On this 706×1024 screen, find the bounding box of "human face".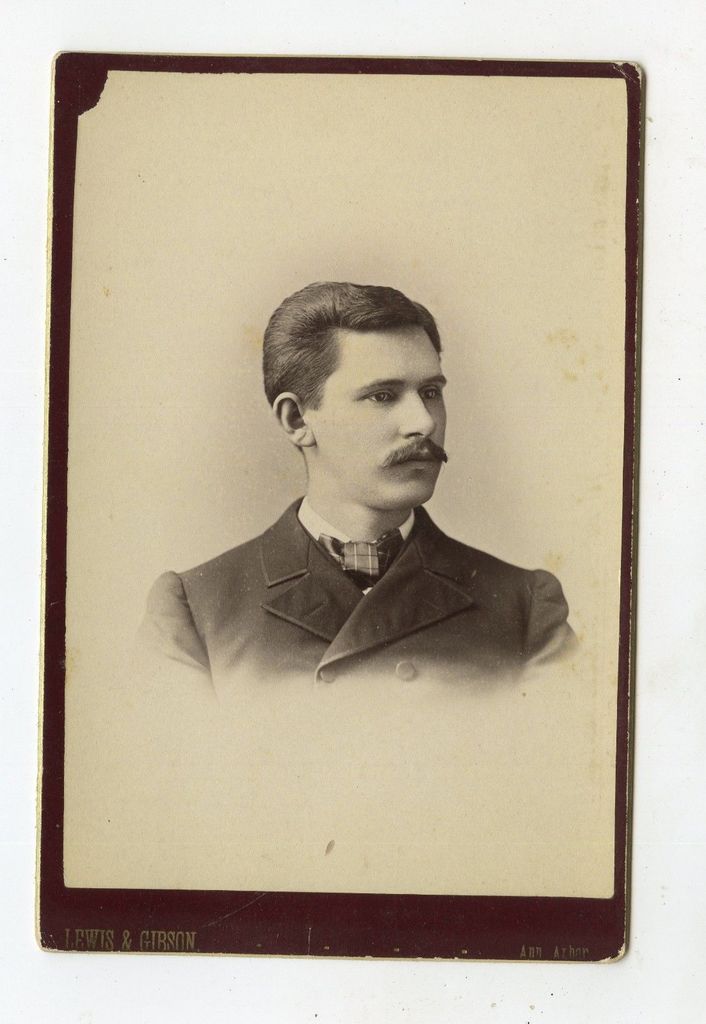
Bounding box: <bbox>304, 329, 451, 514</bbox>.
